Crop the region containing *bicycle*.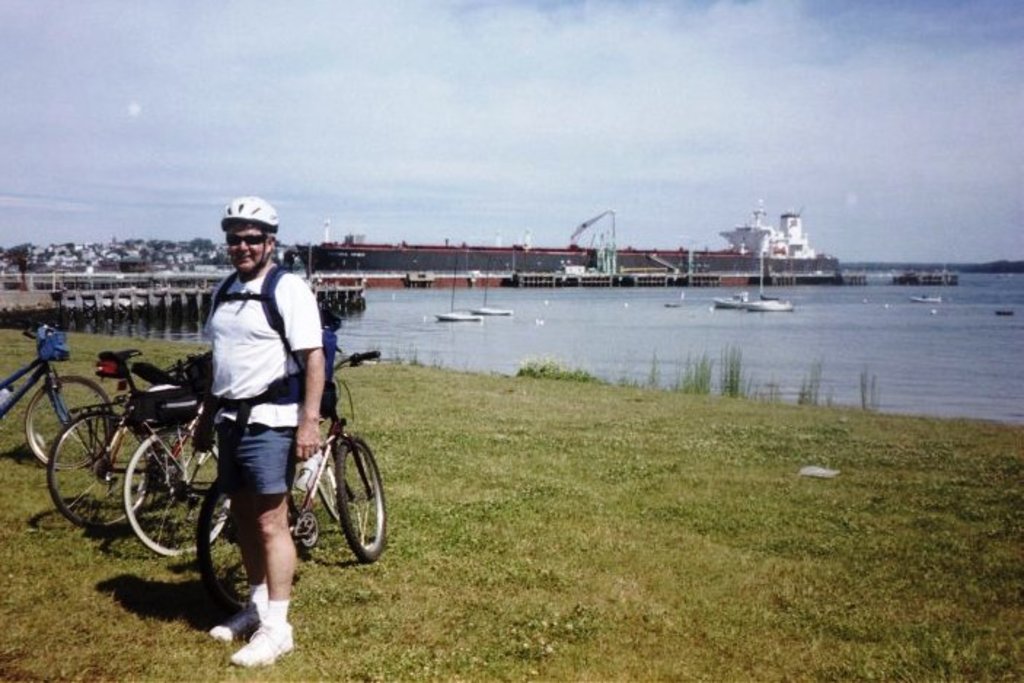
Crop region: crop(41, 342, 213, 534).
